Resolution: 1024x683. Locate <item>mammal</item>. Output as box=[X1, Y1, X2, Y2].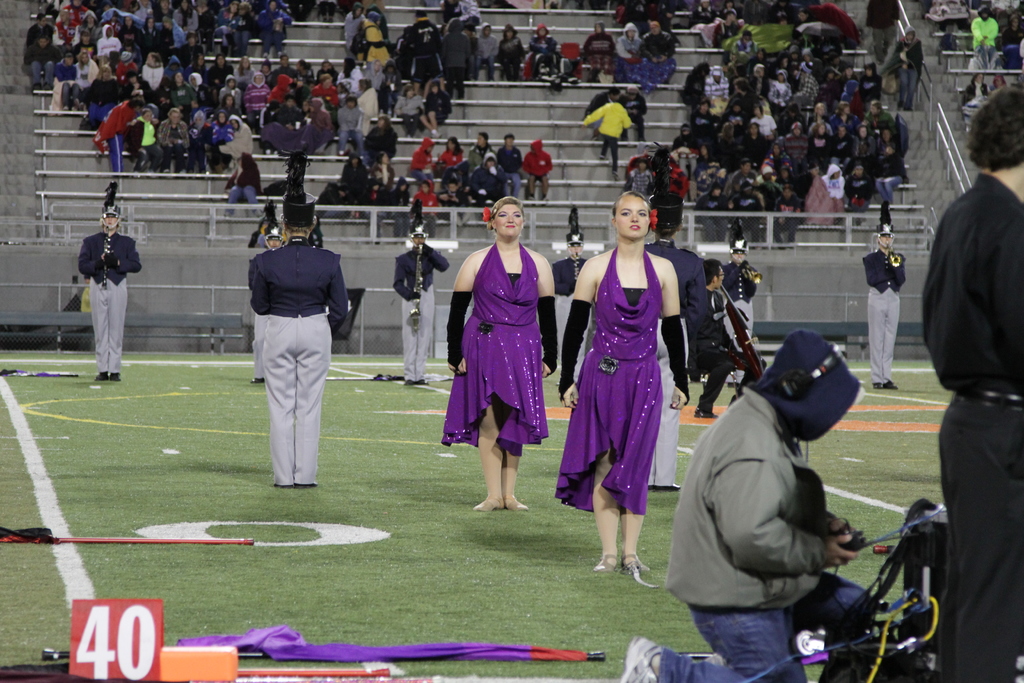
box=[653, 0, 675, 31].
